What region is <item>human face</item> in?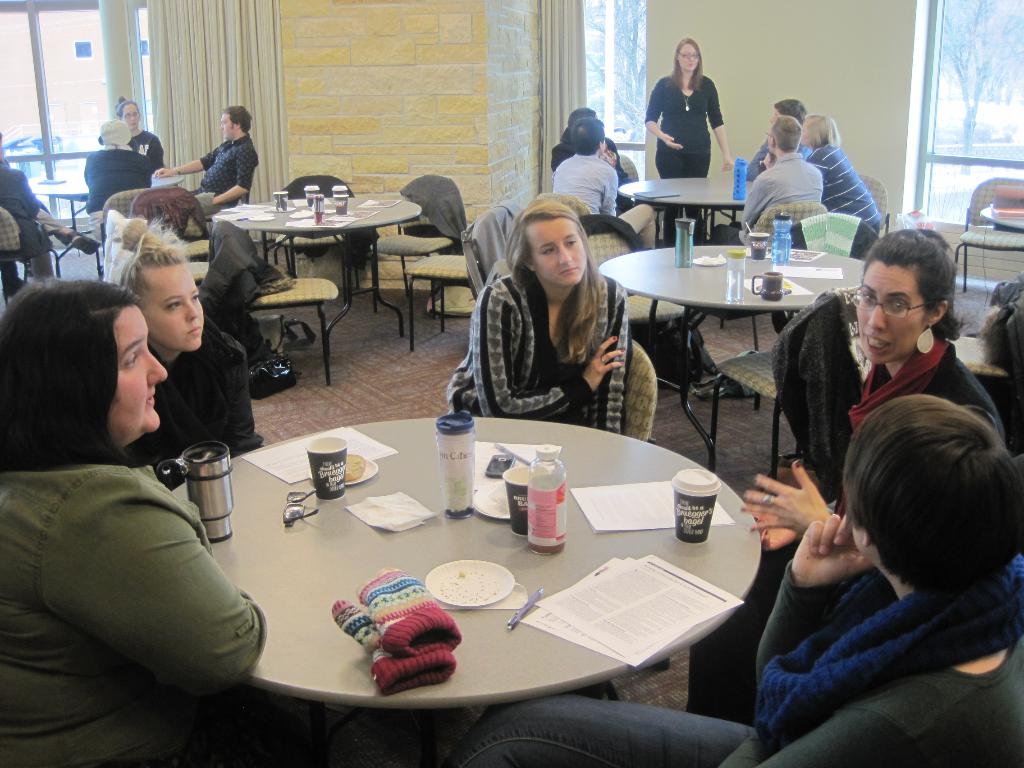
l=219, t=115, r=236, b=141.
